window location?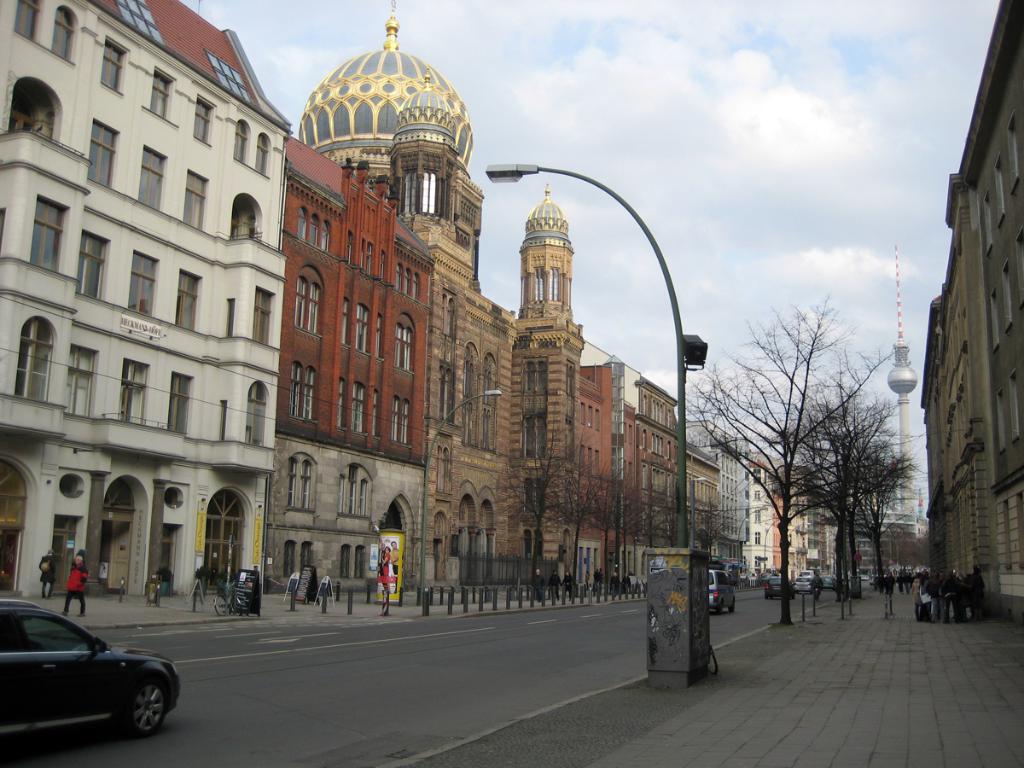
pyautogui.locateOnScreen(754, 507, 764, 525)
